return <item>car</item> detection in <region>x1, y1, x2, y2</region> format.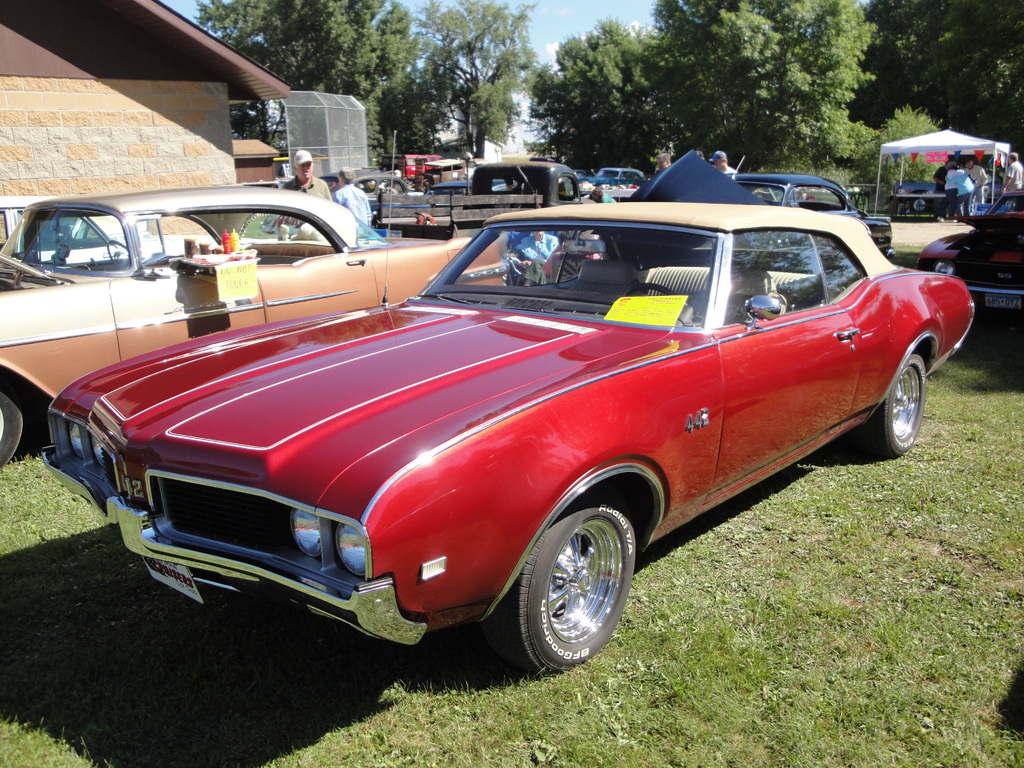
<region>0, 194, 249, 264</region>.
